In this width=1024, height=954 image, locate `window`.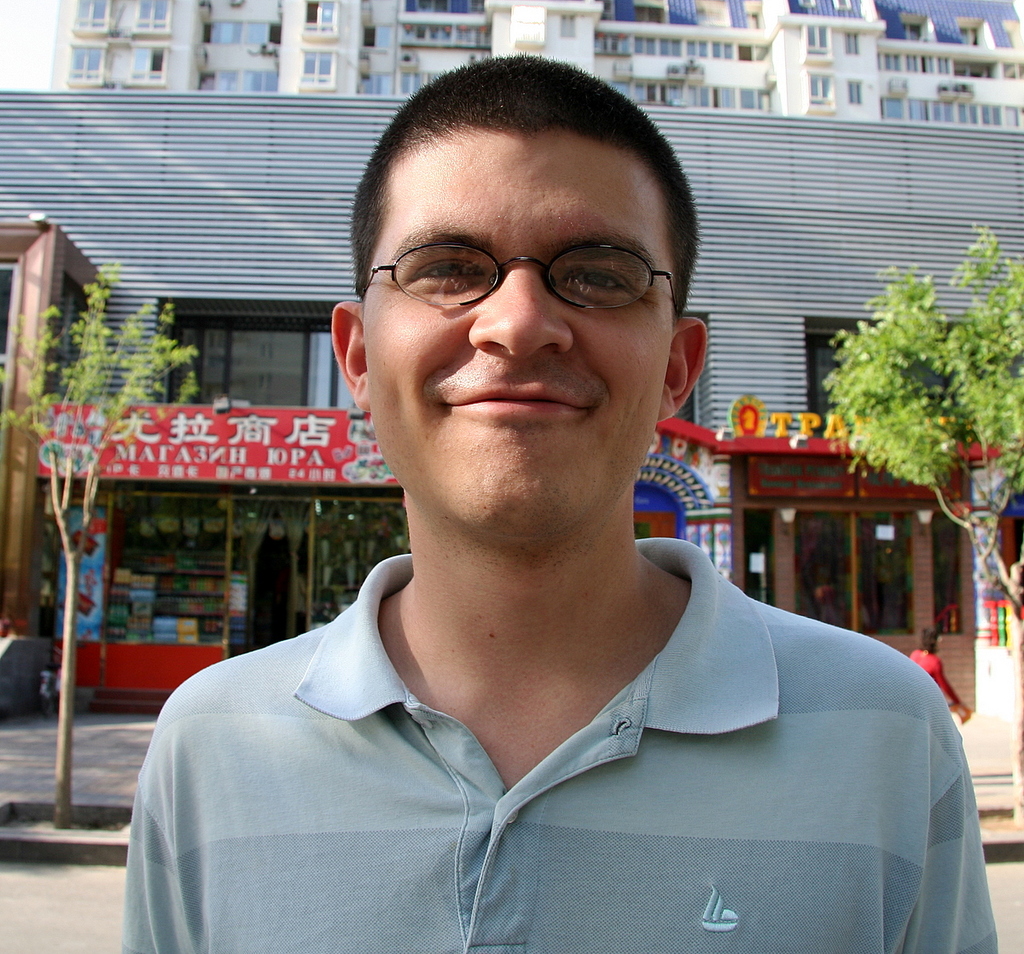
Bounding box: bbox(125, 39, 171, 85).
